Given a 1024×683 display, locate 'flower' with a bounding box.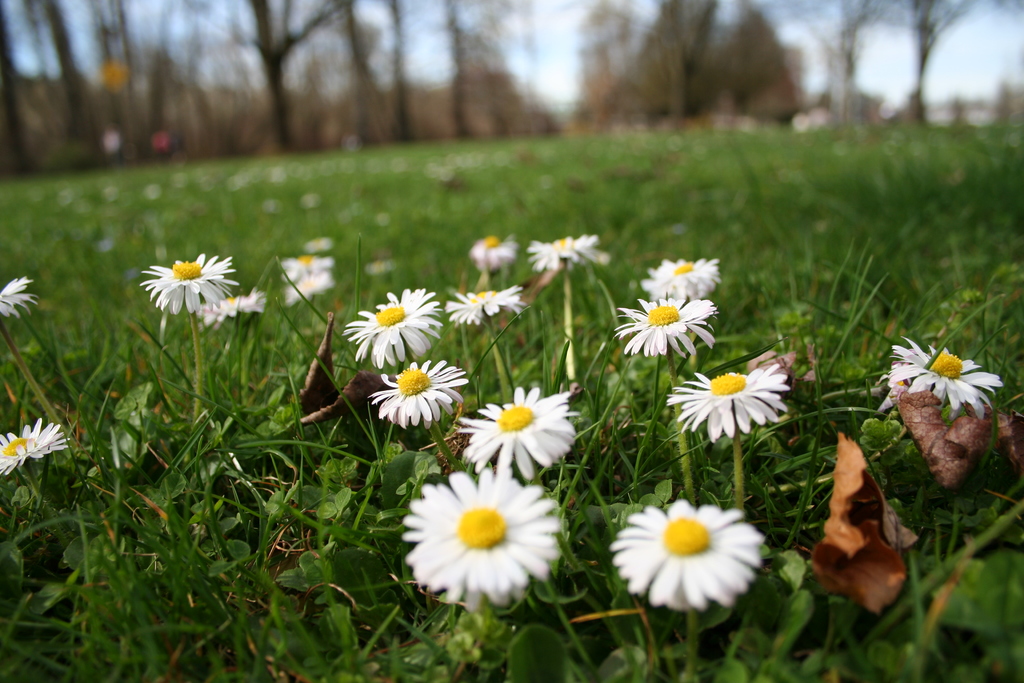
Located: <box>890,336,1009,419</box>.
